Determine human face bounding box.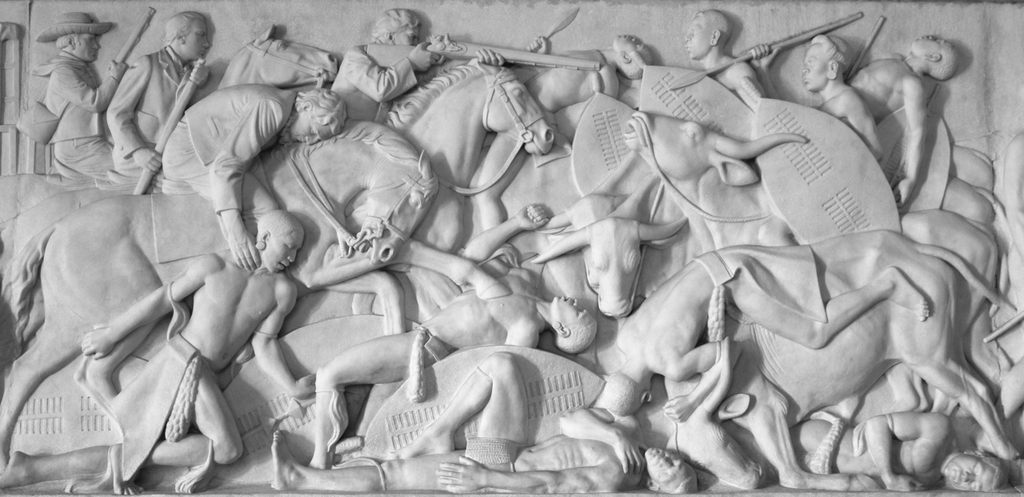
Determined: x1=547, y1=293, x2=594, y2=330.
